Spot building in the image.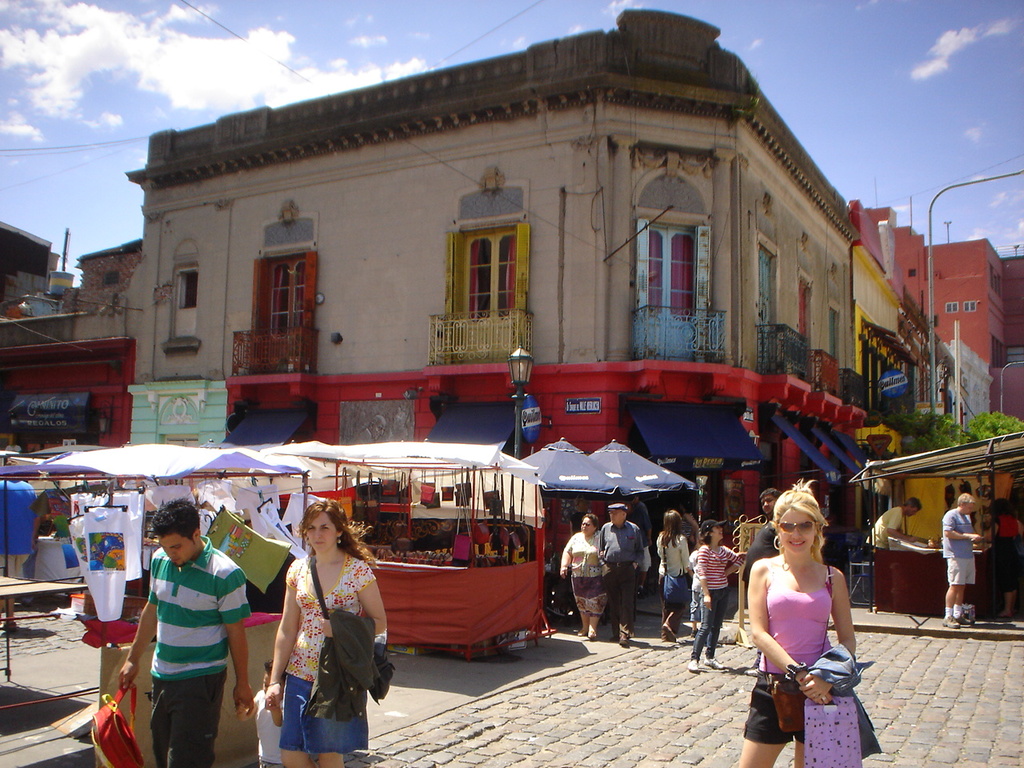
building found at [x1=926, y1=240, x2=1005, y2=376].
